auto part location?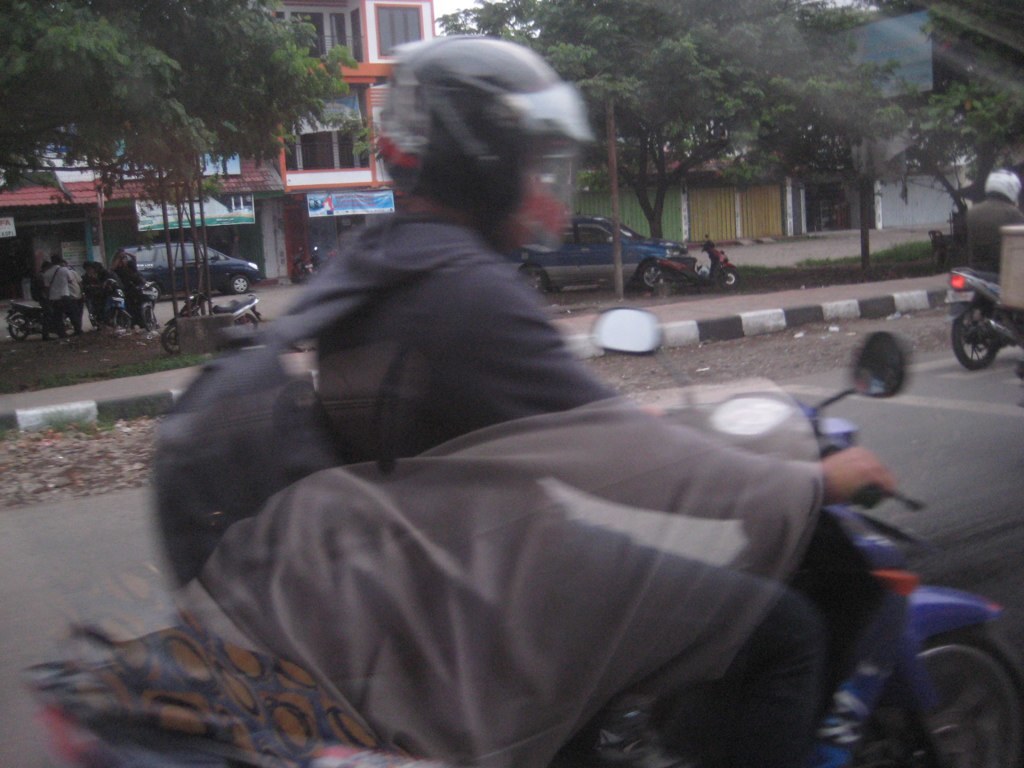
{"x1": 577, "y1": 212, "x2": 621, "y2": 241}
